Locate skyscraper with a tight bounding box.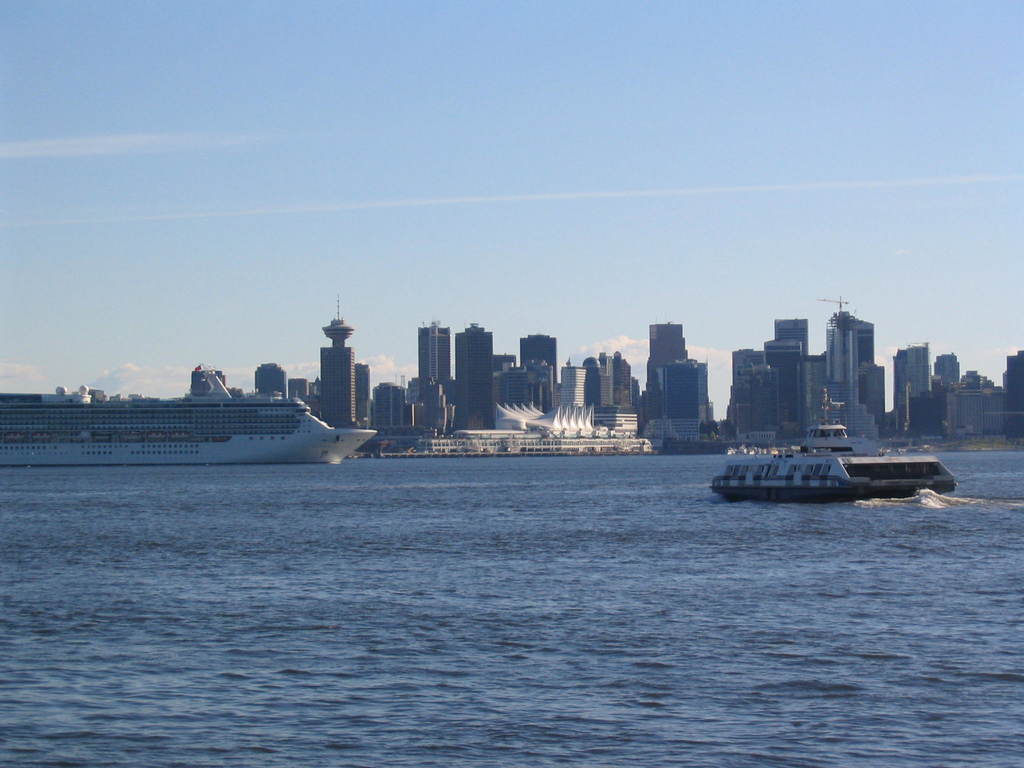
x1=417, y1=319, x2=451, y2=396.
